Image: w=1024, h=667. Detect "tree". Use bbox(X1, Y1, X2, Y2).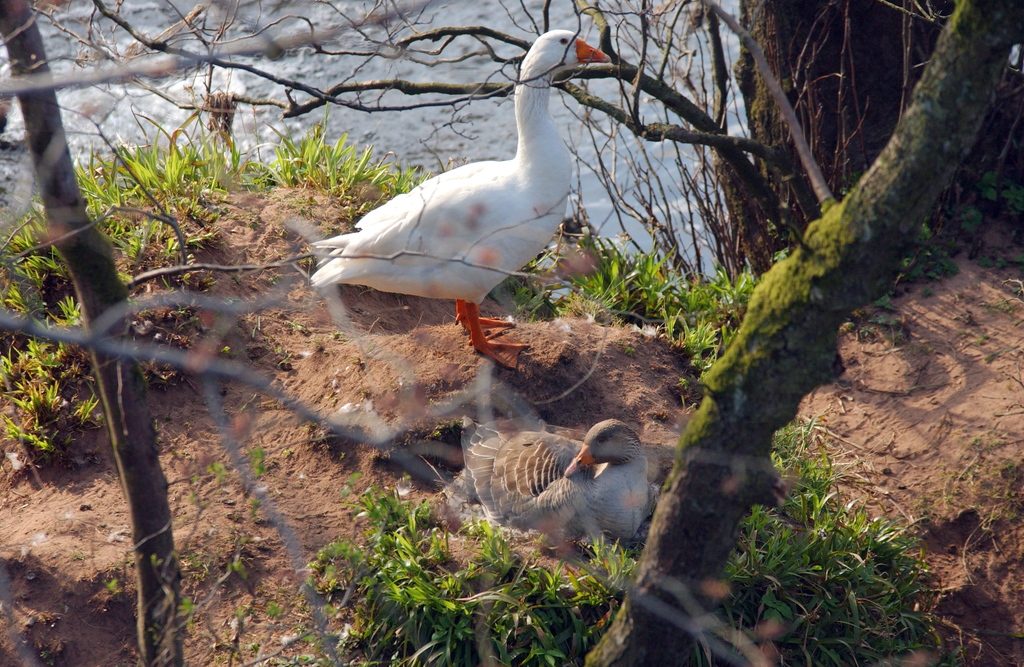
bbox(0, 0, 1023, 237).
